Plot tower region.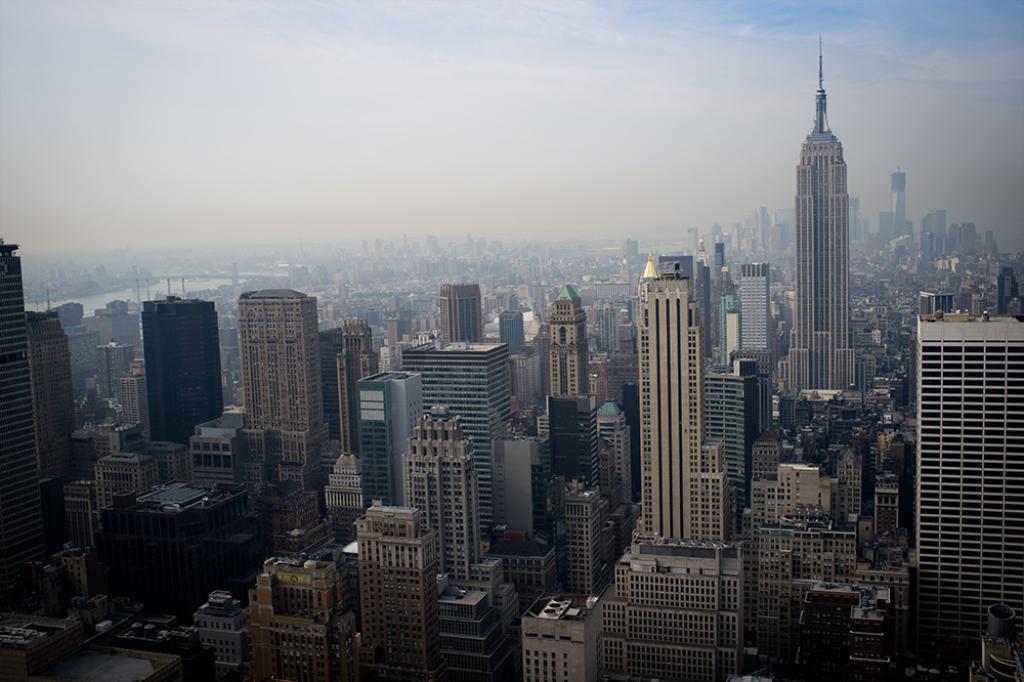
Plotted at [left=336, top=318, right=379, bottom=456].
